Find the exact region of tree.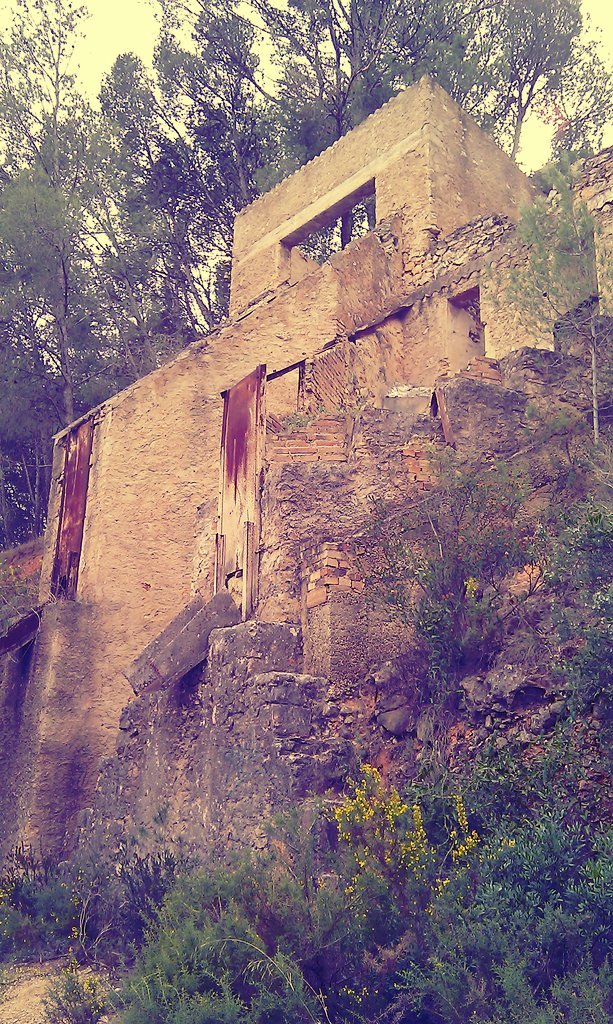
Exact region: left=547, top=8, right=612, bottom=184.
